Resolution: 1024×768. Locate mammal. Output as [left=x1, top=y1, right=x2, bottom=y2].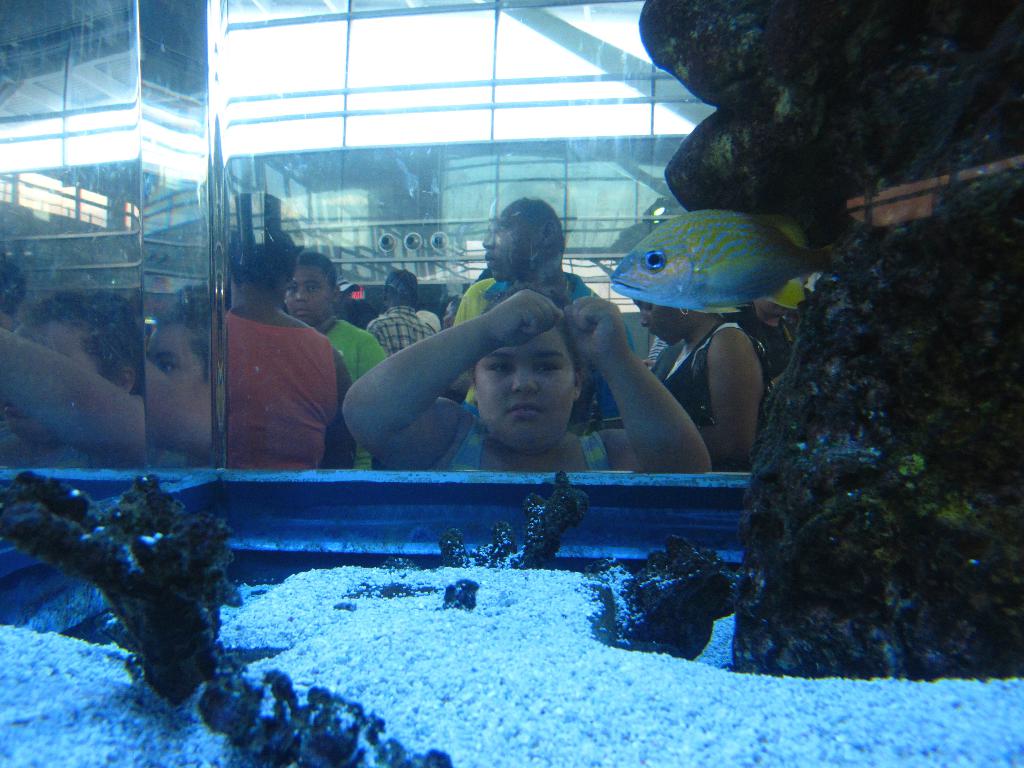
[left=220, top=225, right=353, bottom=472].
